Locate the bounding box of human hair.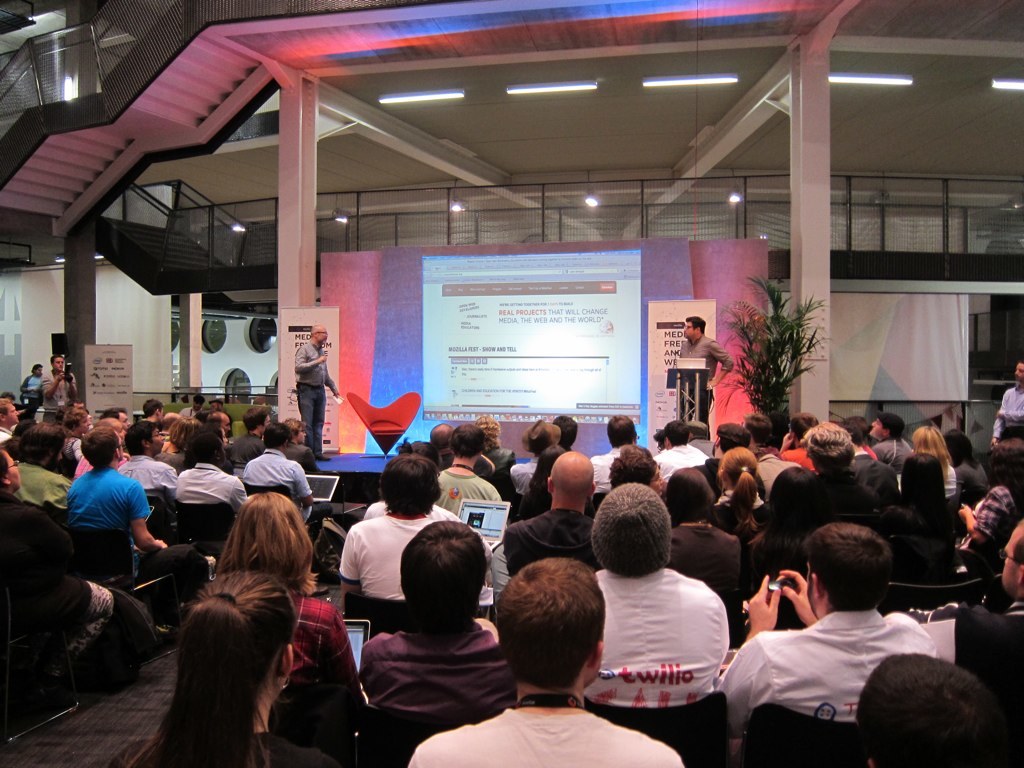
Bounding box: 252, 390, 269, 401.
